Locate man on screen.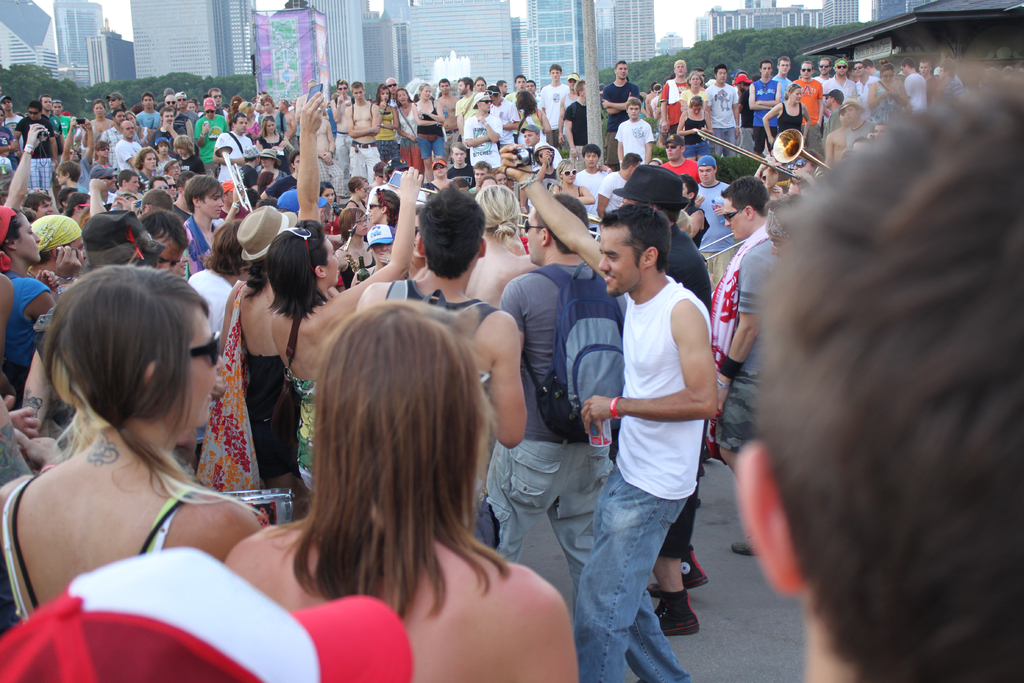
On screen at locate(487, 86, 518, 146).
